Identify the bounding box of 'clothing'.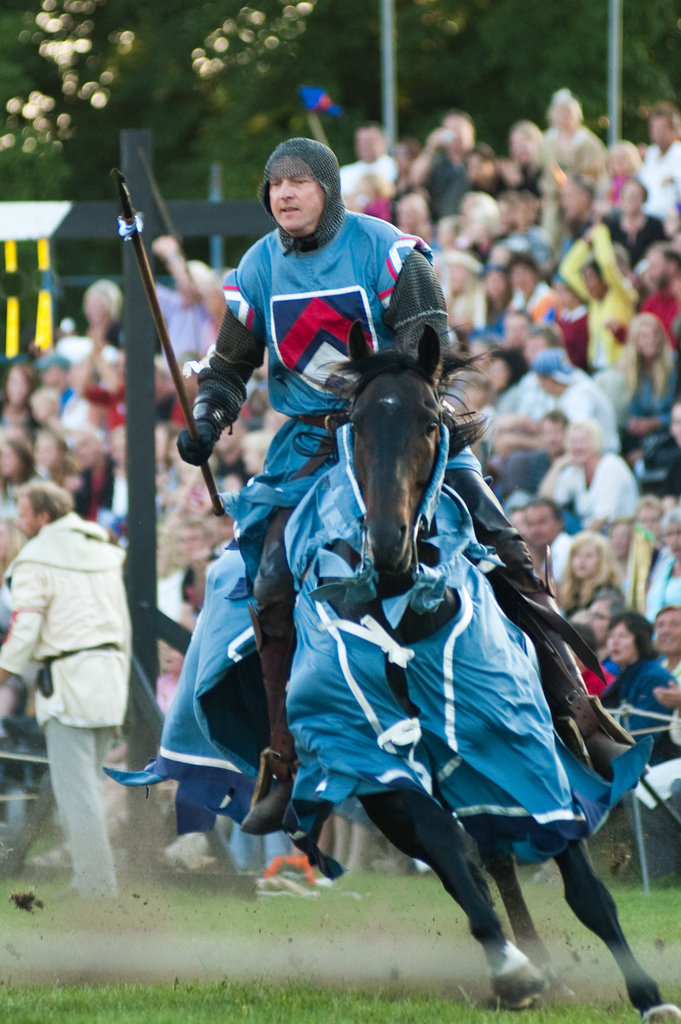
213,214,554,603.
